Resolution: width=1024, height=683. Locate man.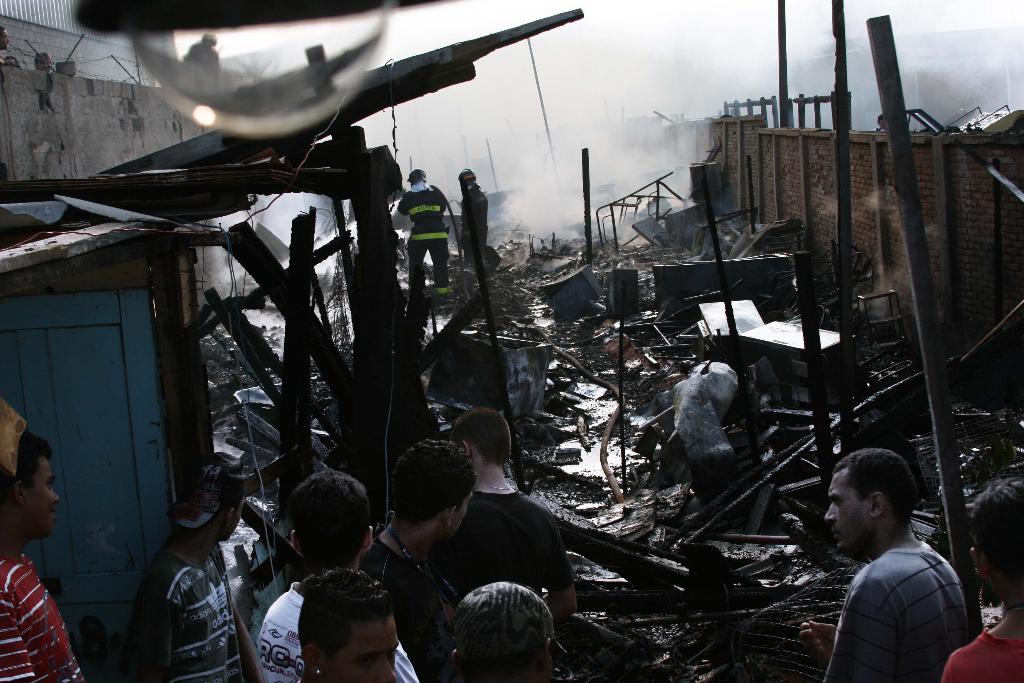
left=294, top=573, right=394, bottom=682.
